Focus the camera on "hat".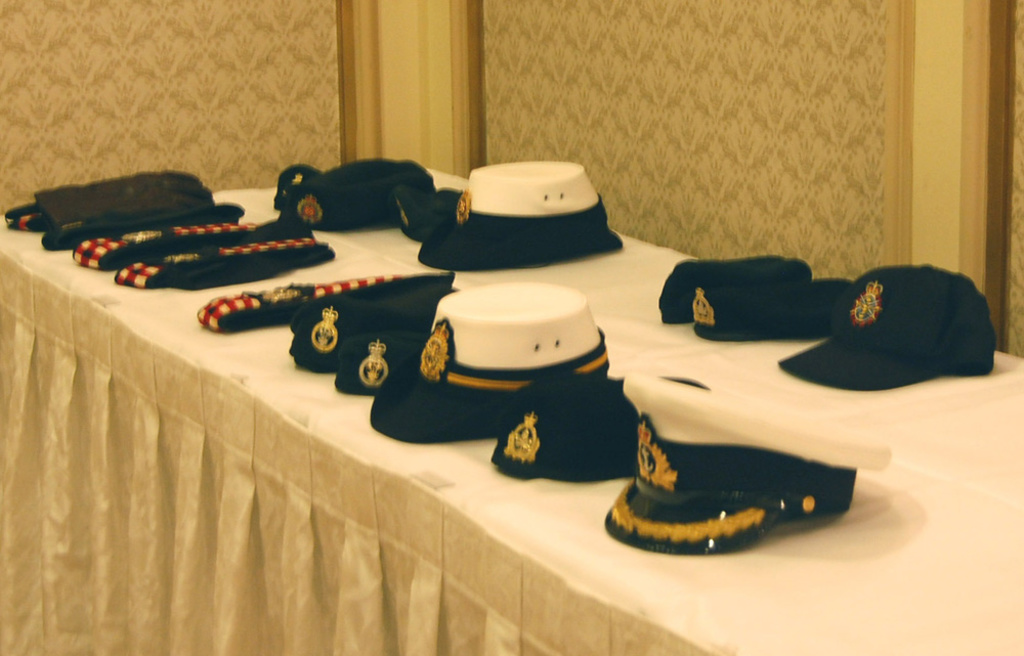
Focus region: Rect(415, 158, 624, 270).
